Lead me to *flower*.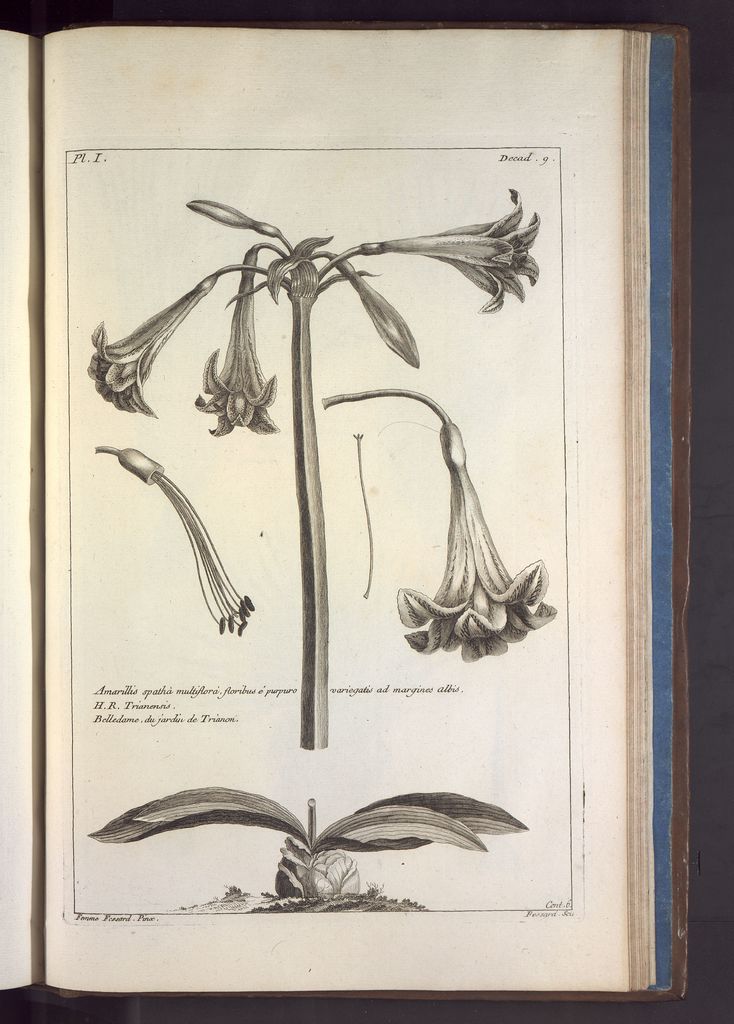
Lead to <bbox>397, 417, 557, 657</bbox>.
